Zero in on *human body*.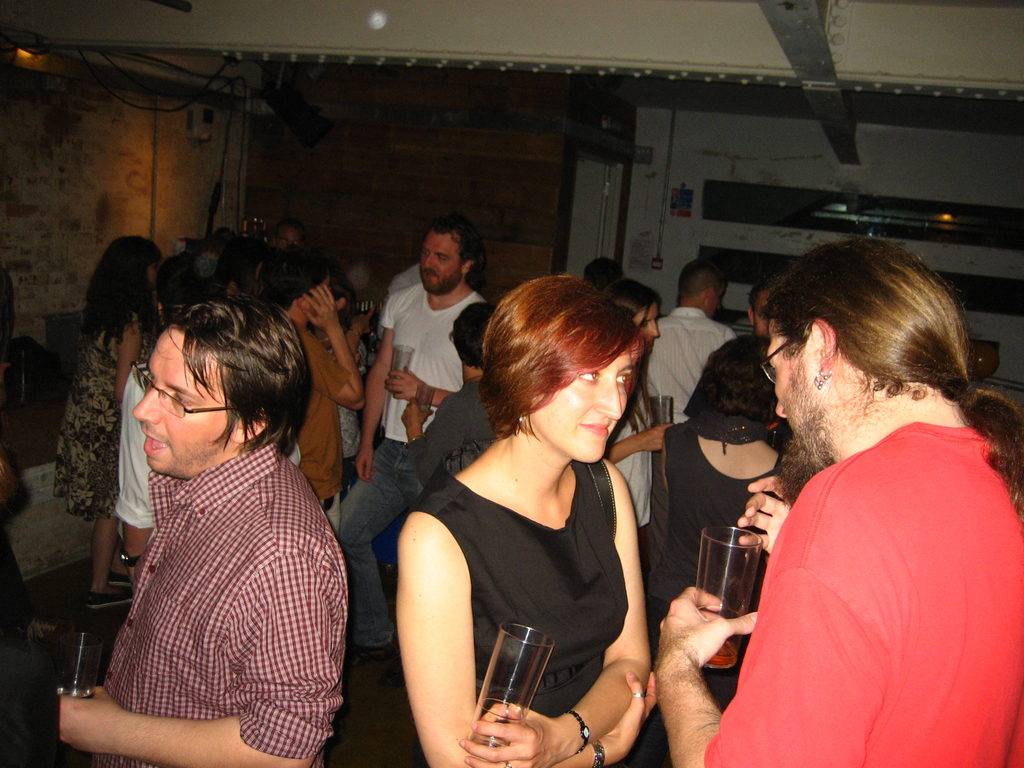
Zeroed in: <bbox>260, 254, 361, 497</bbox>.
